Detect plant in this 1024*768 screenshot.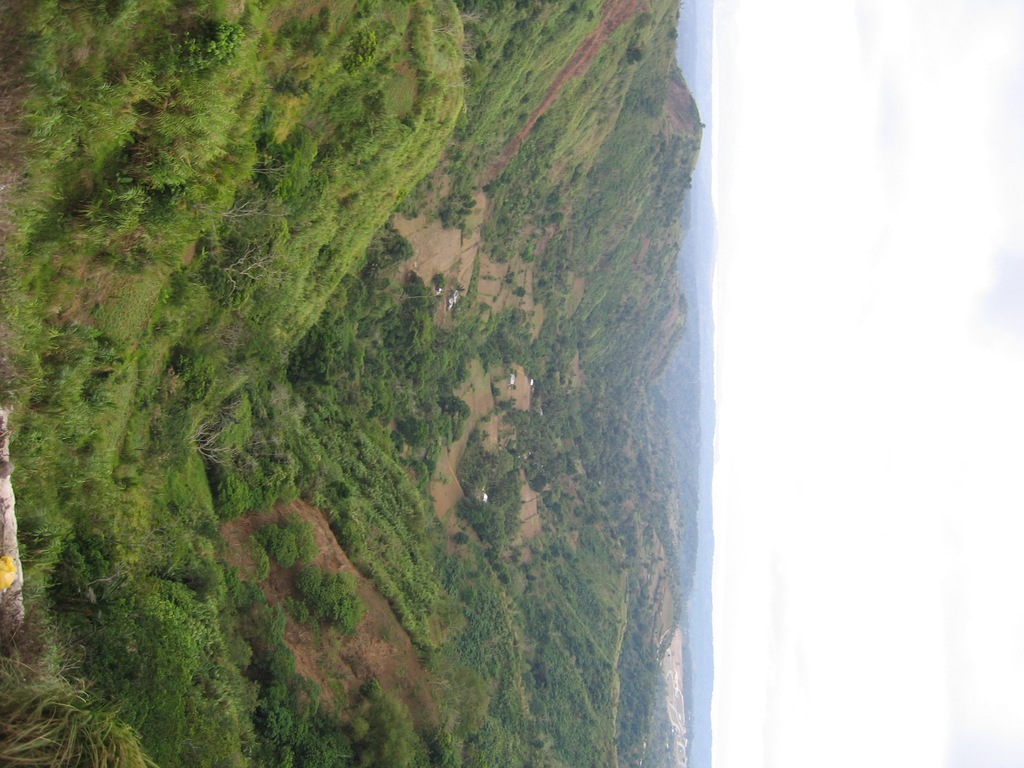
Detection: 166 16 247 84.
